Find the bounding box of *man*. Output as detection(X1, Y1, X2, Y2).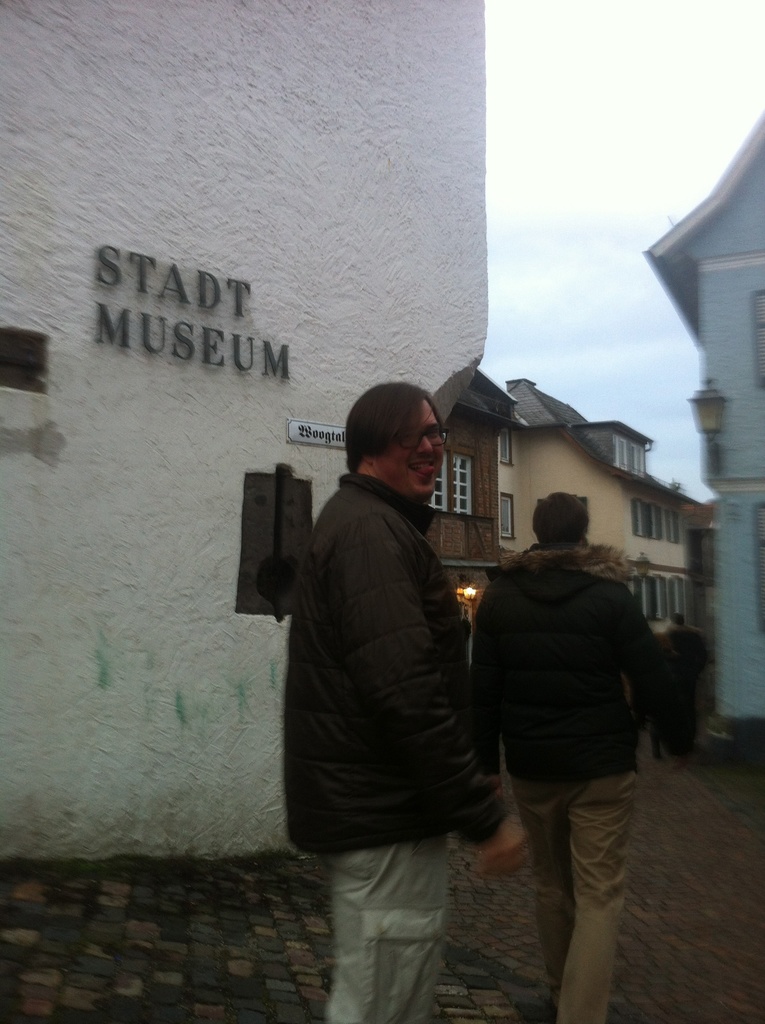
detection(280, 383, 529, 1023).
